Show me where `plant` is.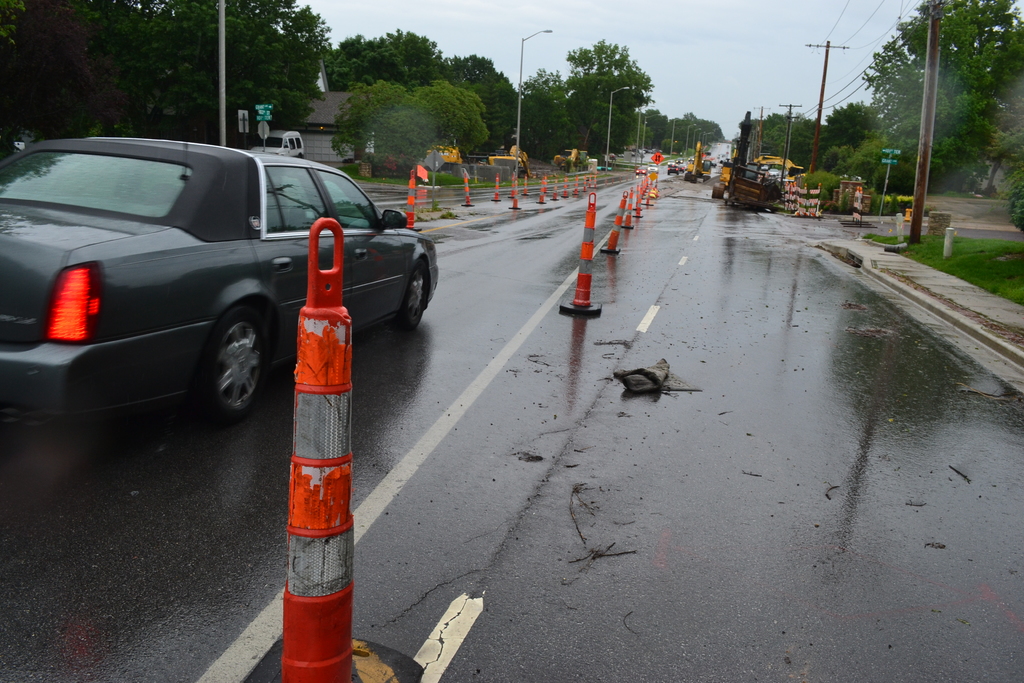
`plant` is at [870,189,912,213].
